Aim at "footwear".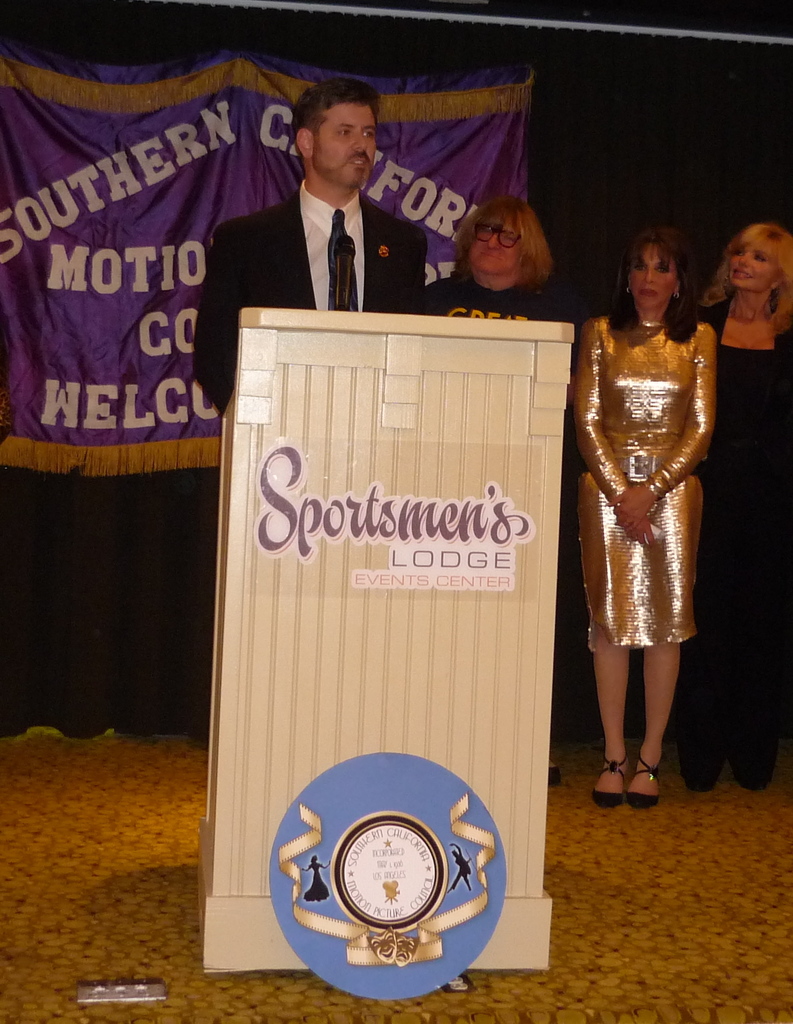
Aimed at 590/745/626/811.
